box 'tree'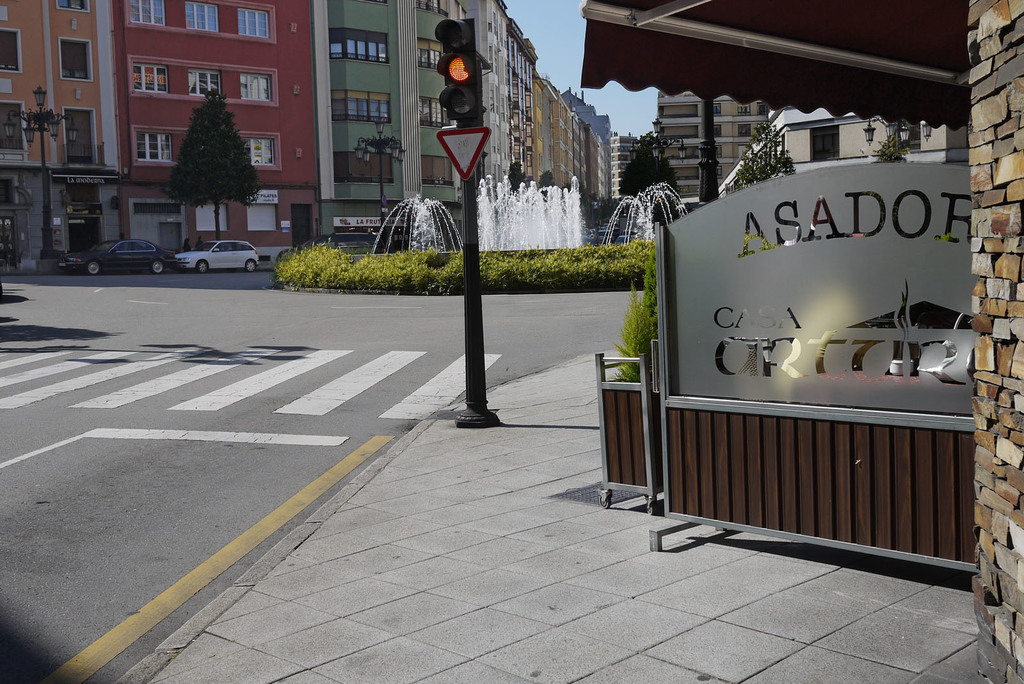
region(612, 126, 687, 211)
